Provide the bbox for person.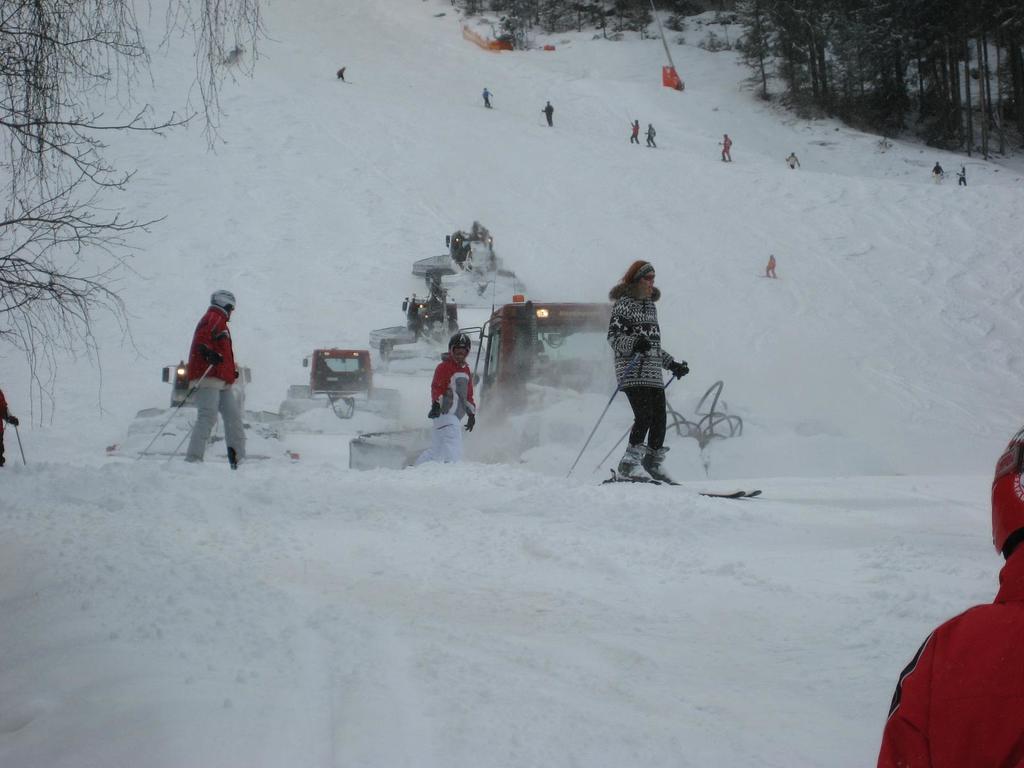
785 155 801 170.
